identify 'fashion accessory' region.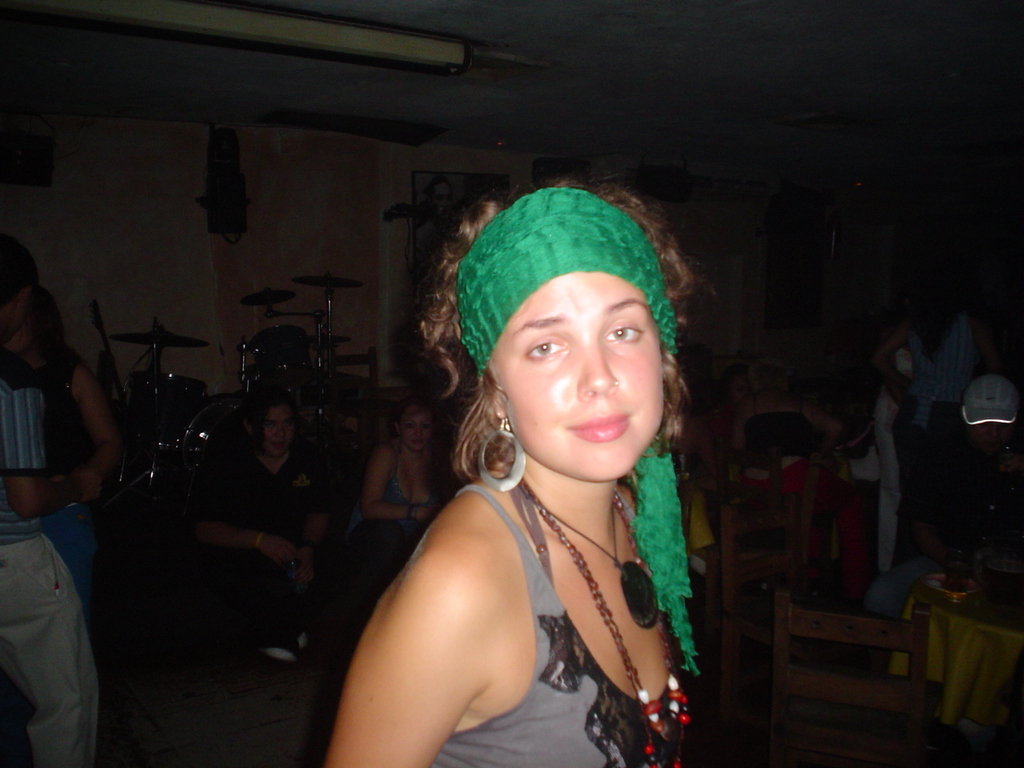
Region: 514:484:691:767.
